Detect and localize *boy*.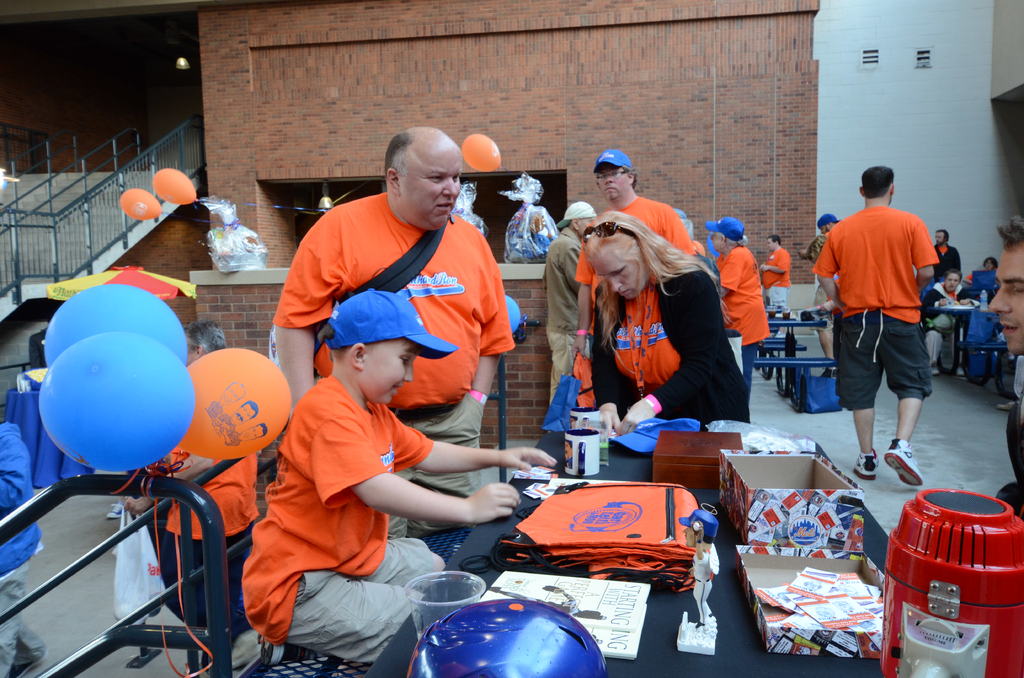
Localized at [232, 289, 573, 673].
